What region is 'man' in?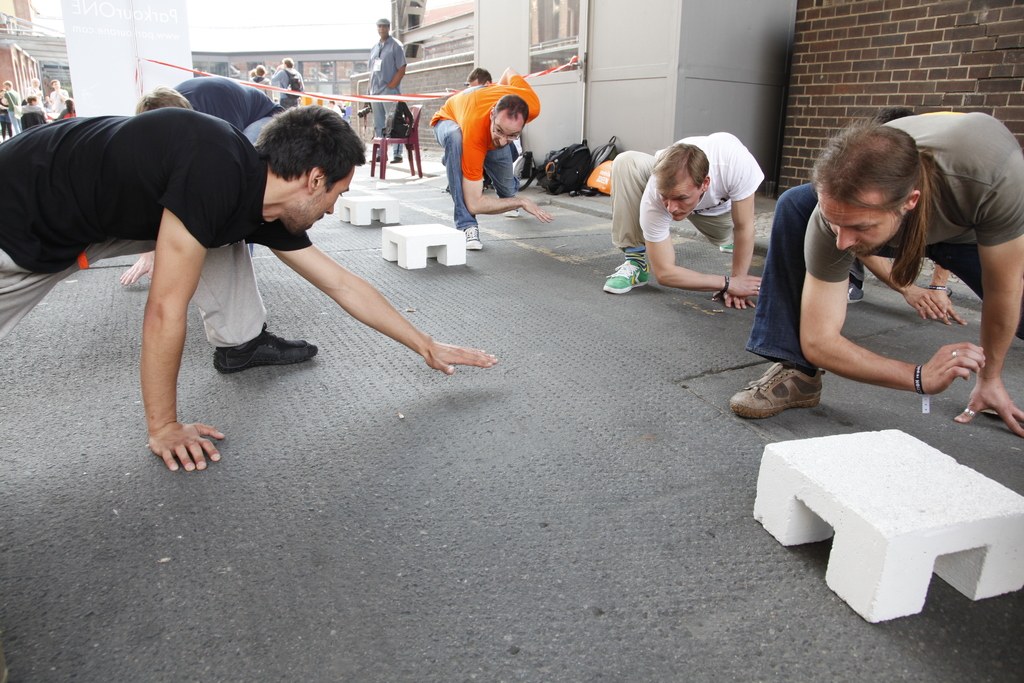
BBox(273, 57, 306, 108).
